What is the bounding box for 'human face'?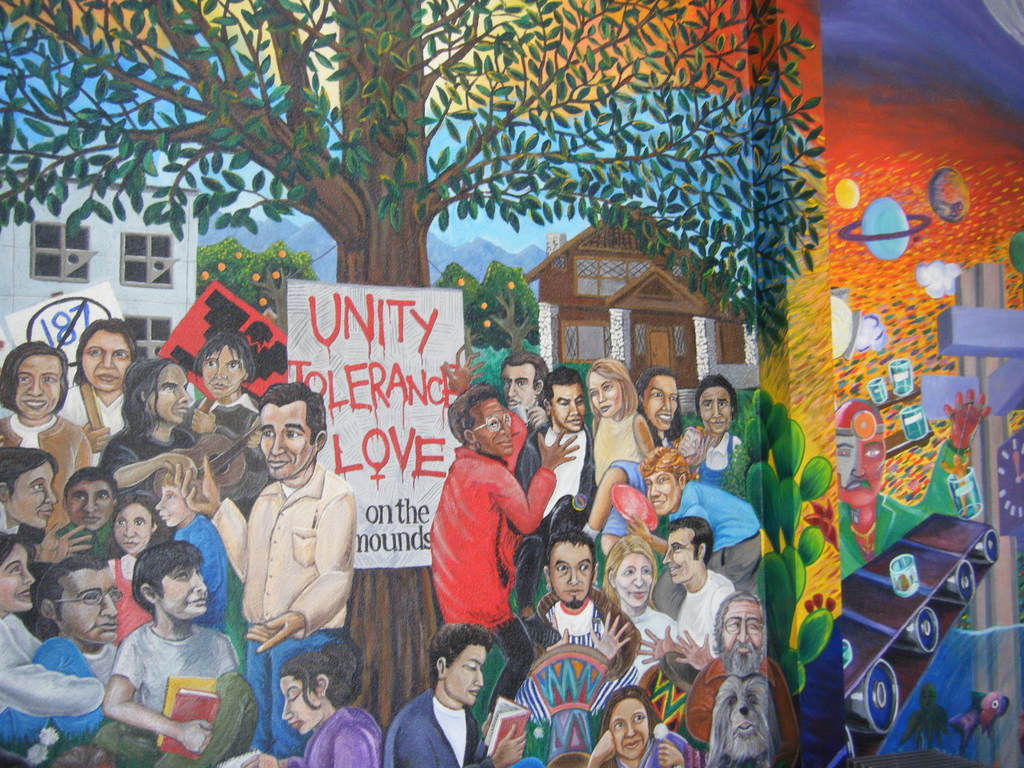
(left=1, top=543, right=35, bottom=610).
